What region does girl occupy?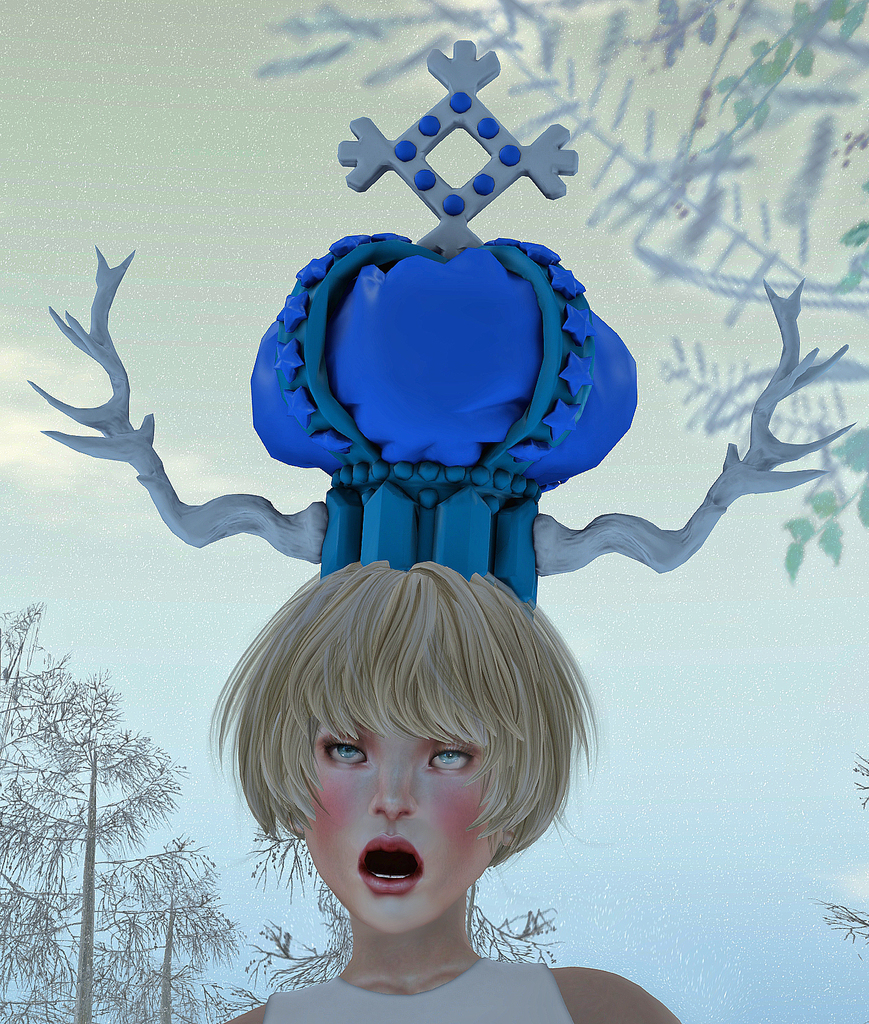
204/561/683/1023.
